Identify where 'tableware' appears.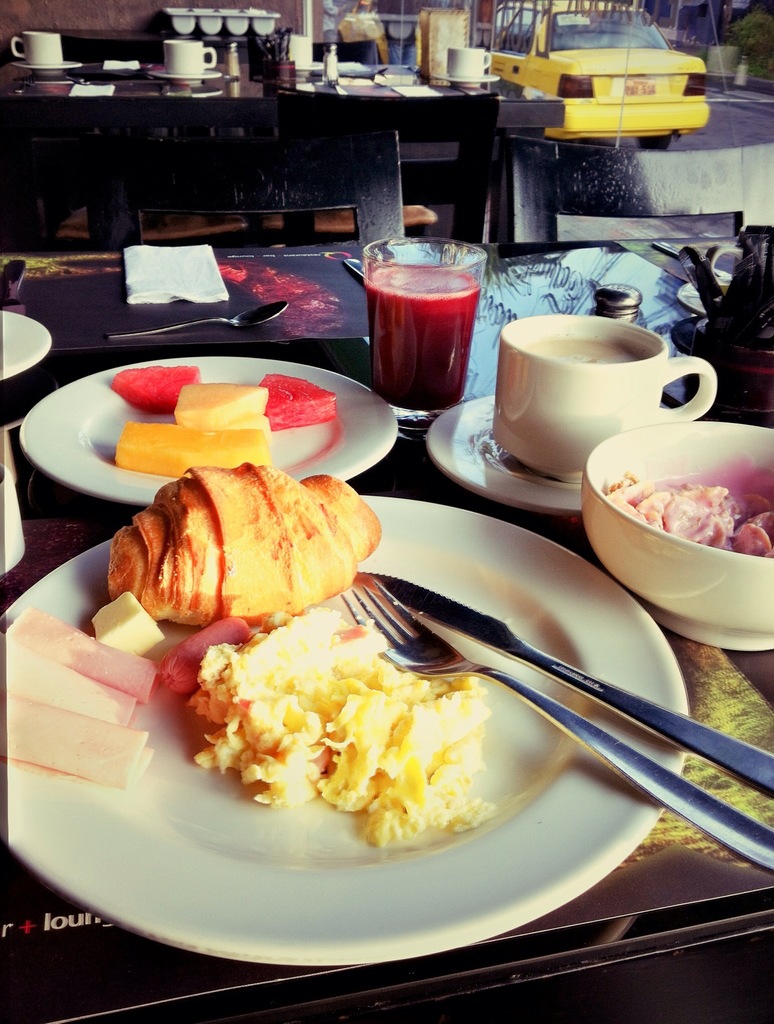
Appears at [left=350, top=570, right=773, bottom=794].
